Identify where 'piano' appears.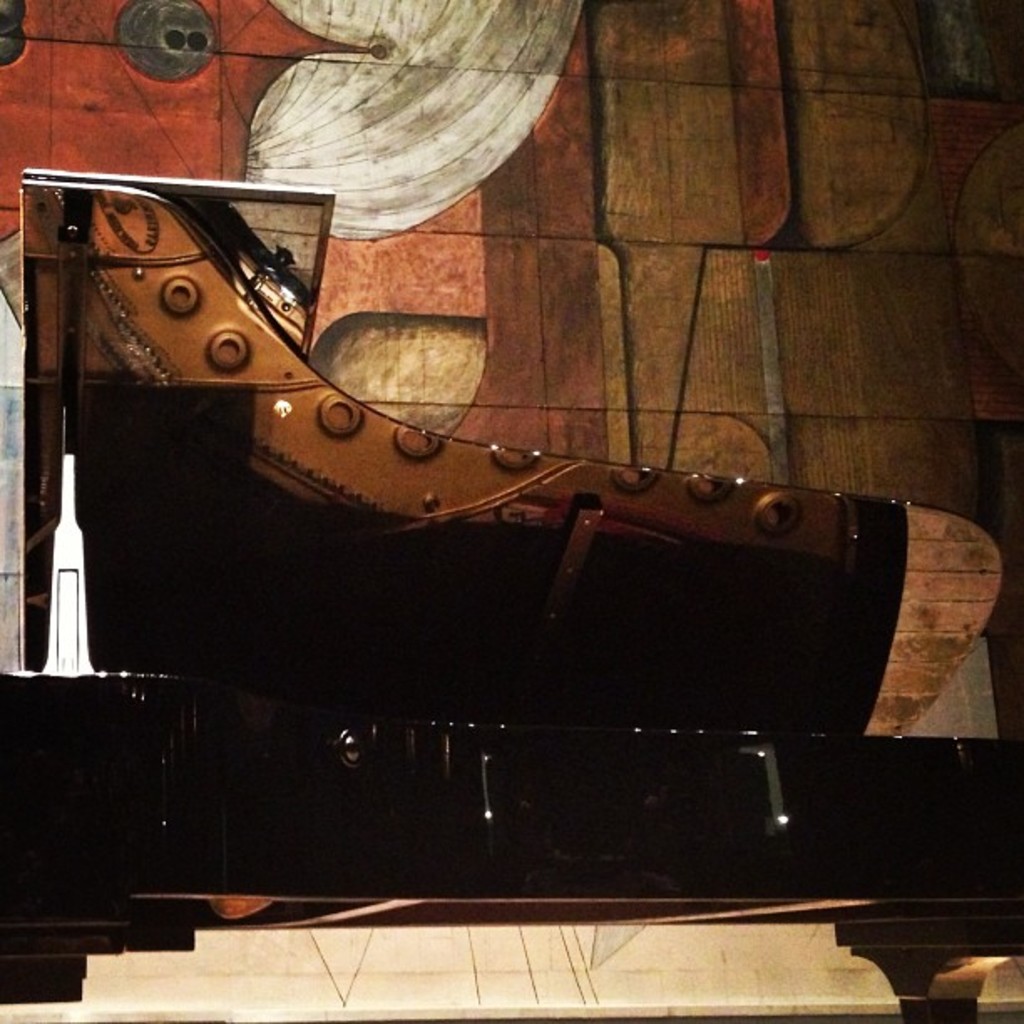
Appears at {"left": 0, "top": 161, "right": 1022, "bottom": 877}.
